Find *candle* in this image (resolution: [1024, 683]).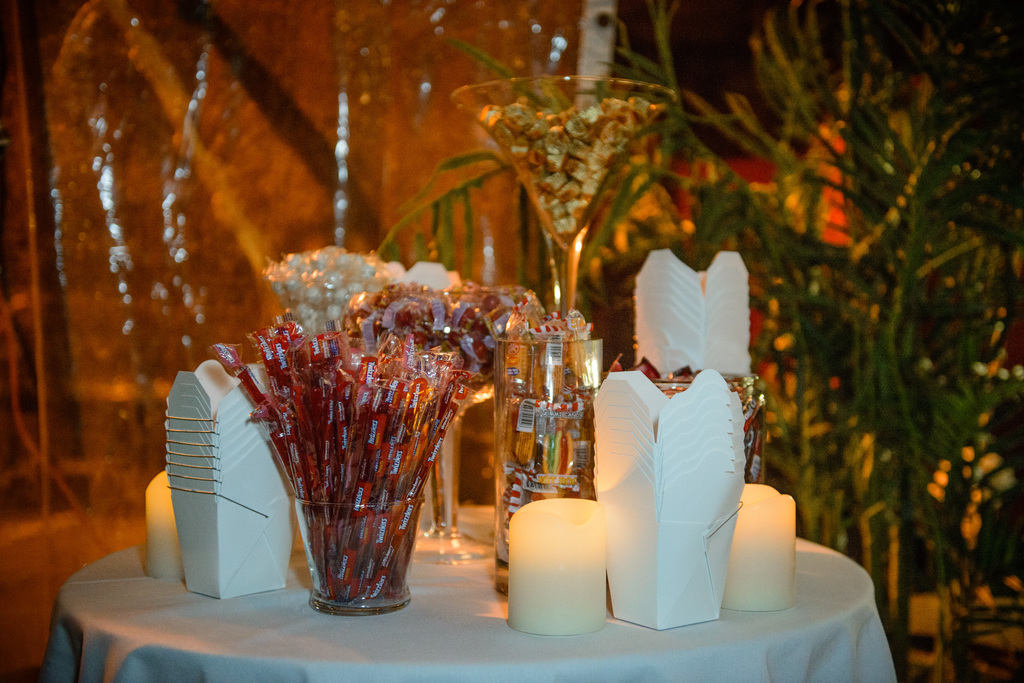
select_region(137, 472, 186, 583).
